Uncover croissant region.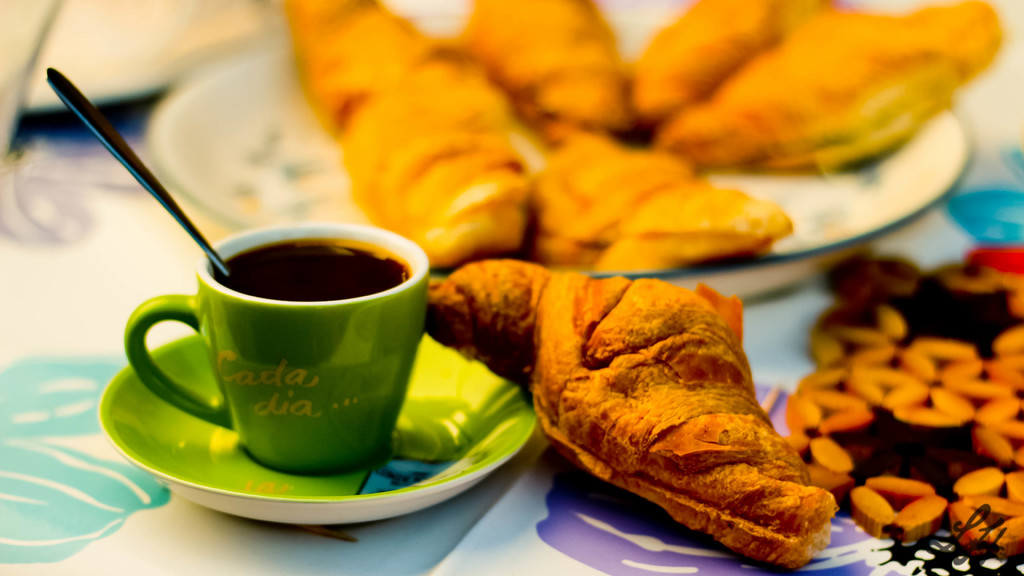
Uncovered: detection(526, 135, 792, 266).
